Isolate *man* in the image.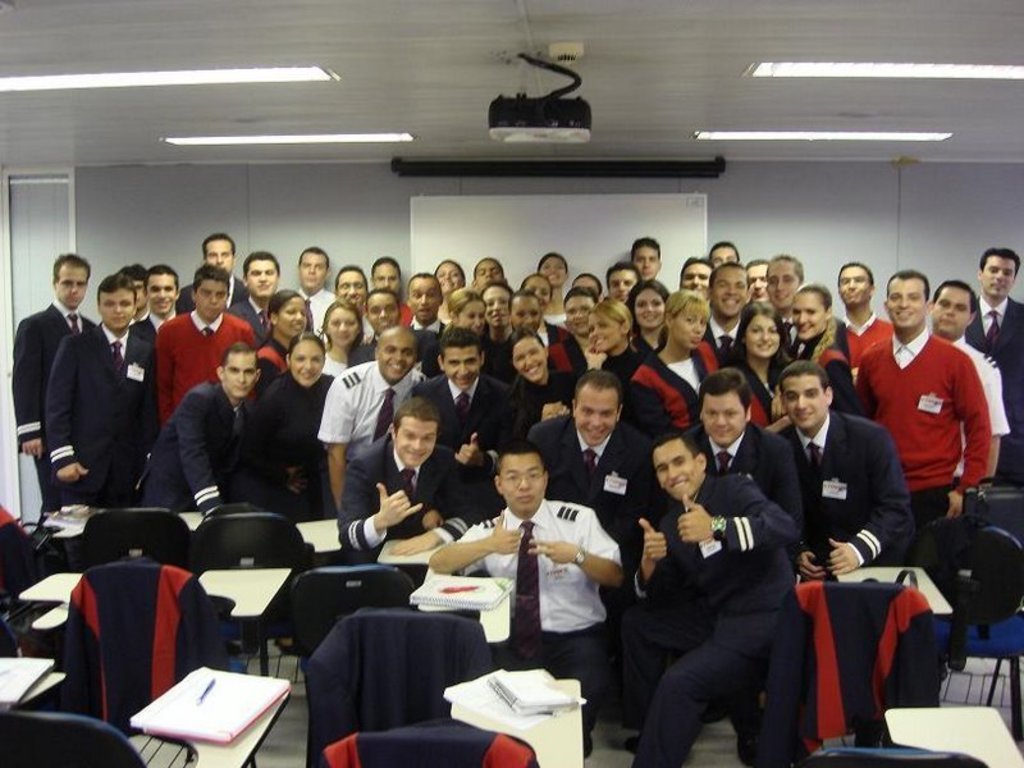
Isolated region: Rect(155, 269, 253, 424).
